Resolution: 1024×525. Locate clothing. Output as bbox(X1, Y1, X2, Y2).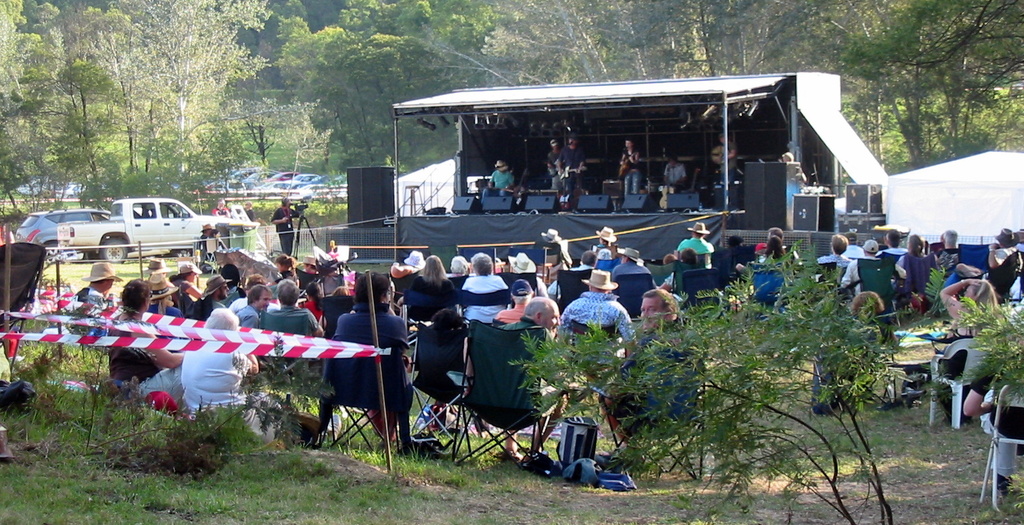
bbox(331, 301, 415, 420).
